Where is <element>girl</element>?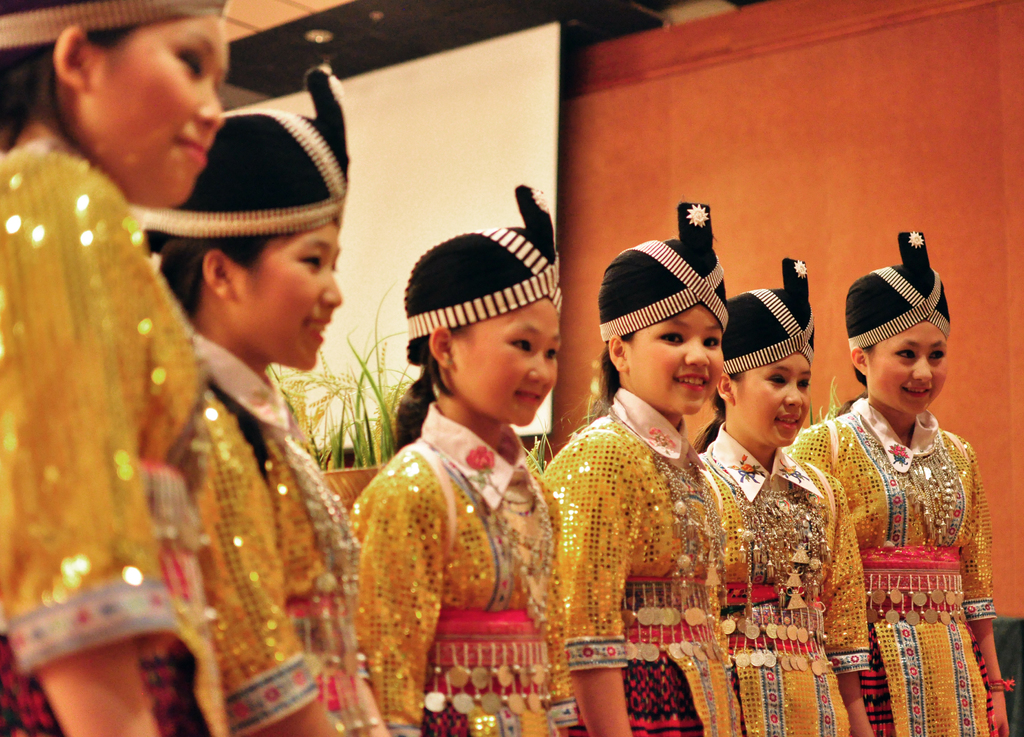
BBox(781, 229, 1015, 736).
